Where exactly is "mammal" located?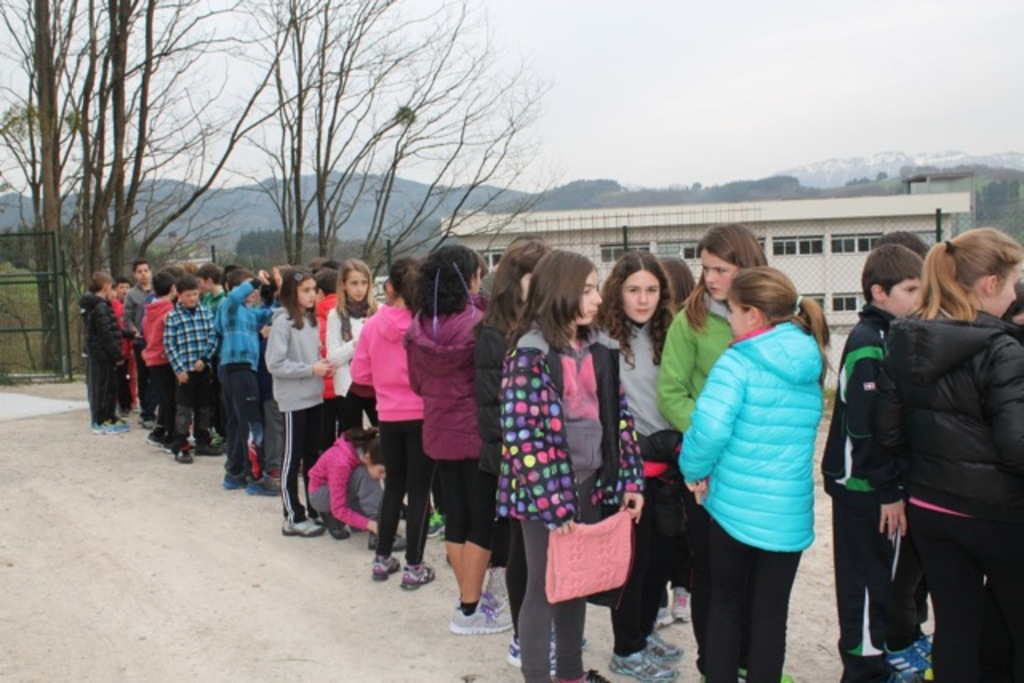
Its bounding box is box=[866, 222, 1022, 681].
